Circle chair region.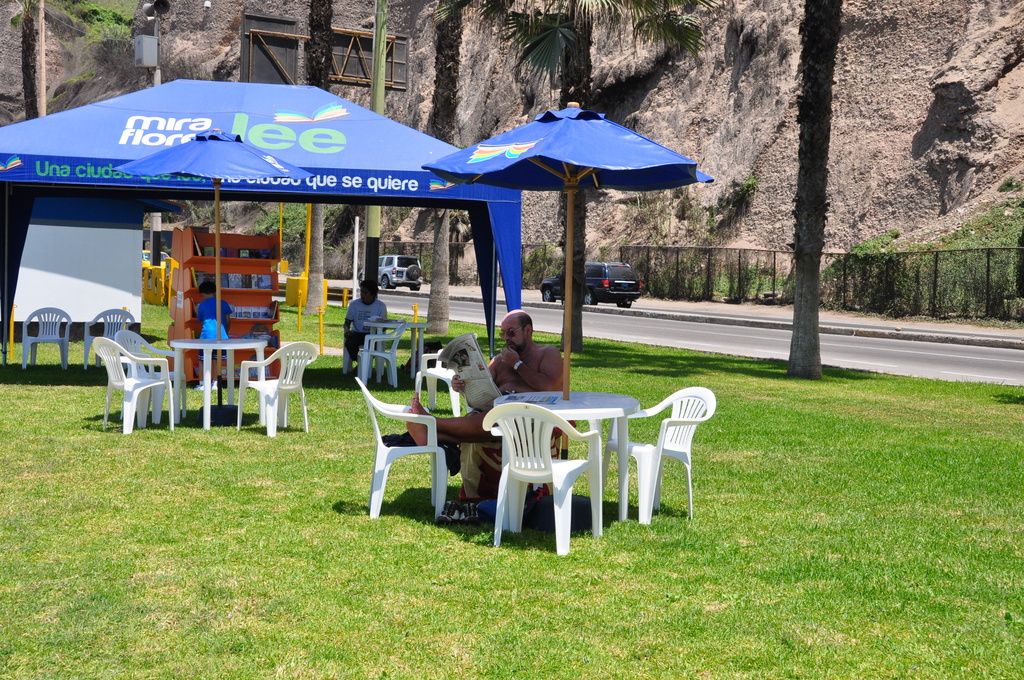
Region: left=596, top=389, right=715, bottom=524.
